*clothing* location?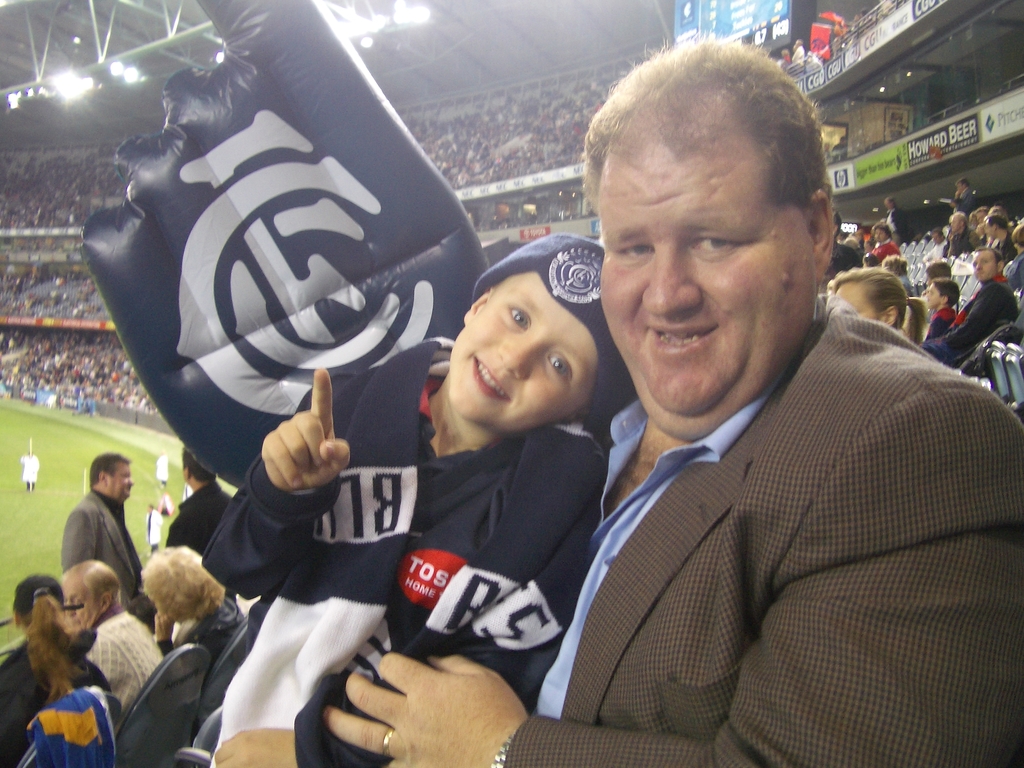
select_region(153, 454, 166, 484)
